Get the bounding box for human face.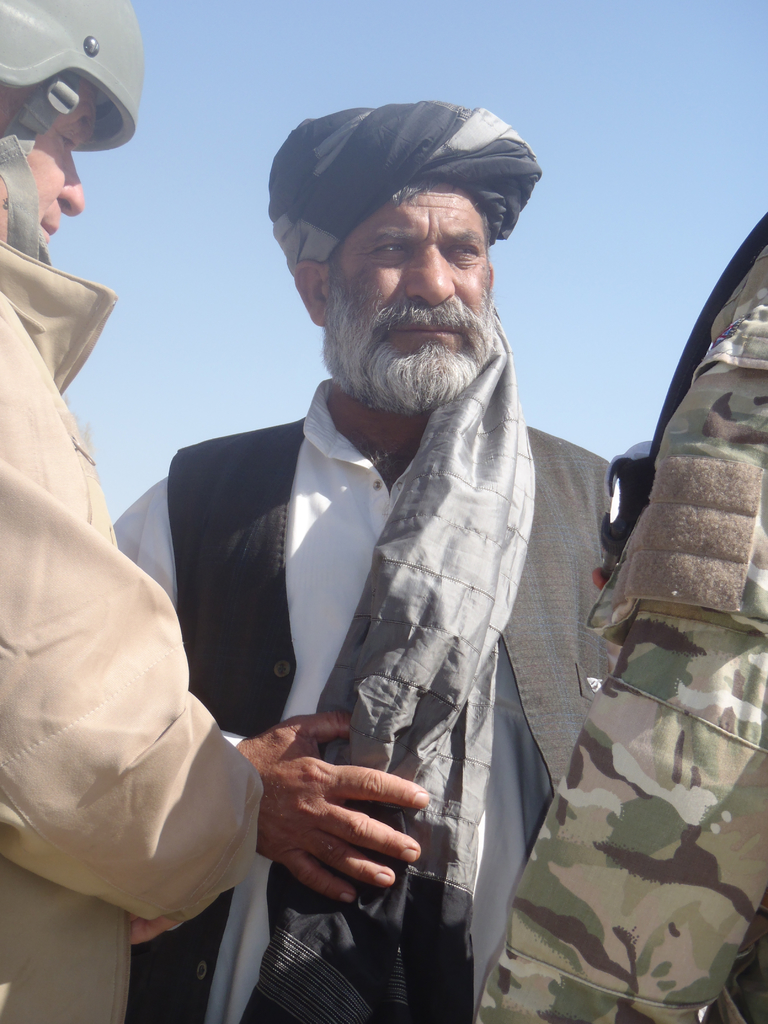
detection(0, 88, 104, 249).
